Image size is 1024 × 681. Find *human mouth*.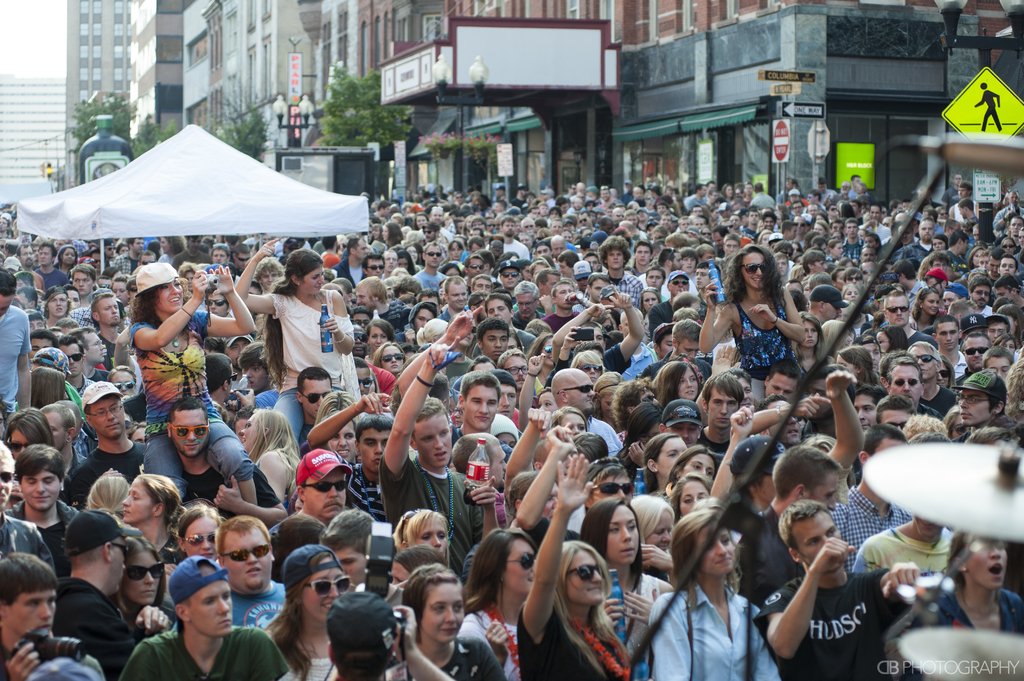
BBox(315, 284, 323, 295).
